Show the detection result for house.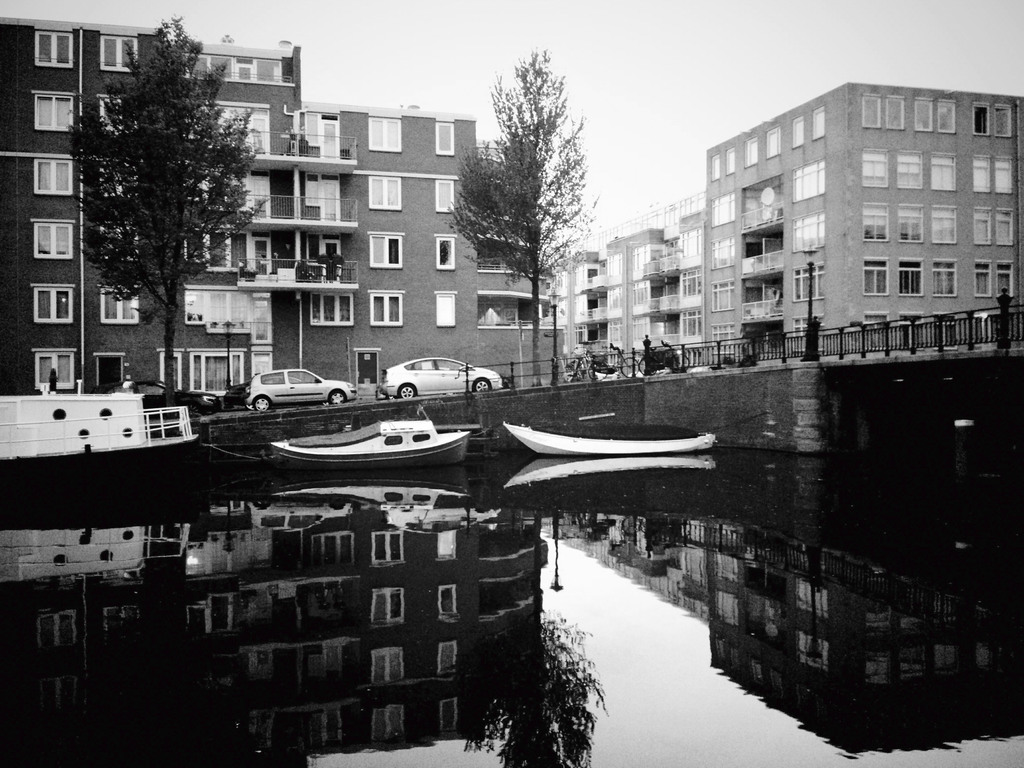
detection(739, 525, 852, 762).
